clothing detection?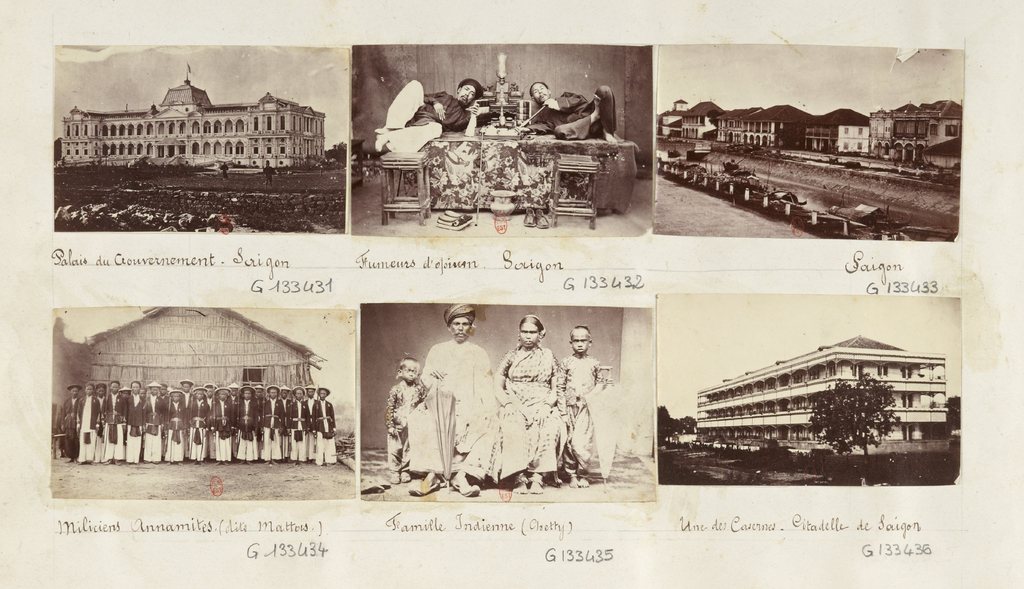
Rect(378, 81, 471, 152)
